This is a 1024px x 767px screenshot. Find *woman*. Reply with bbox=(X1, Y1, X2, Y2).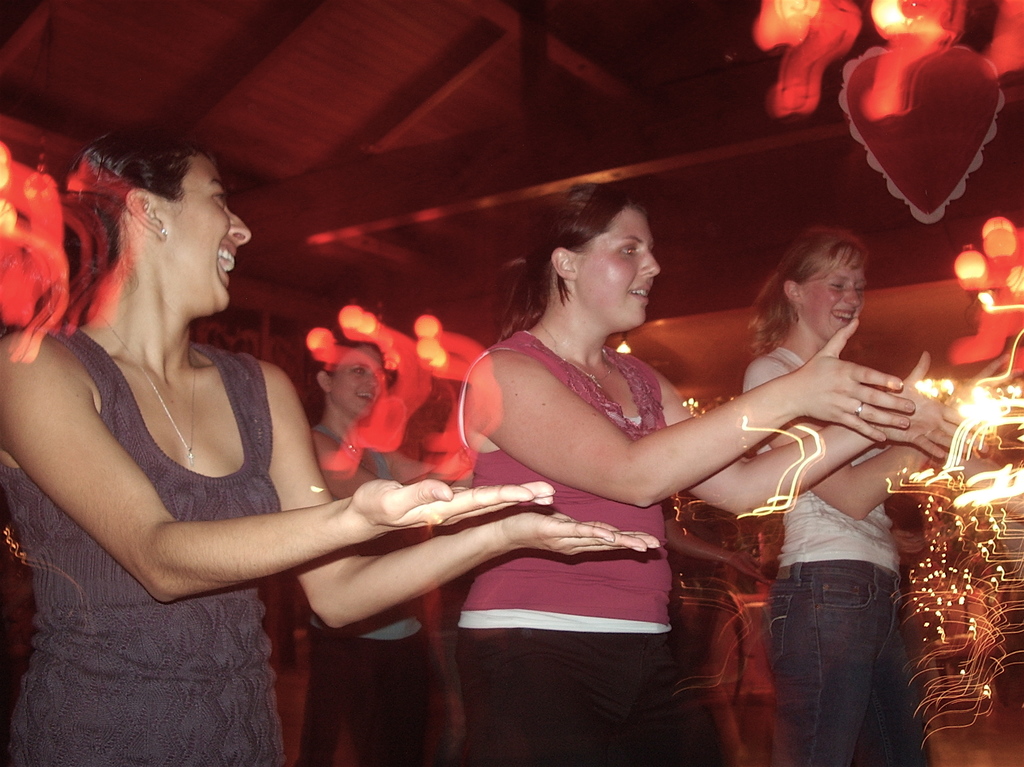
bbox=(738, 227, 940, 766).
